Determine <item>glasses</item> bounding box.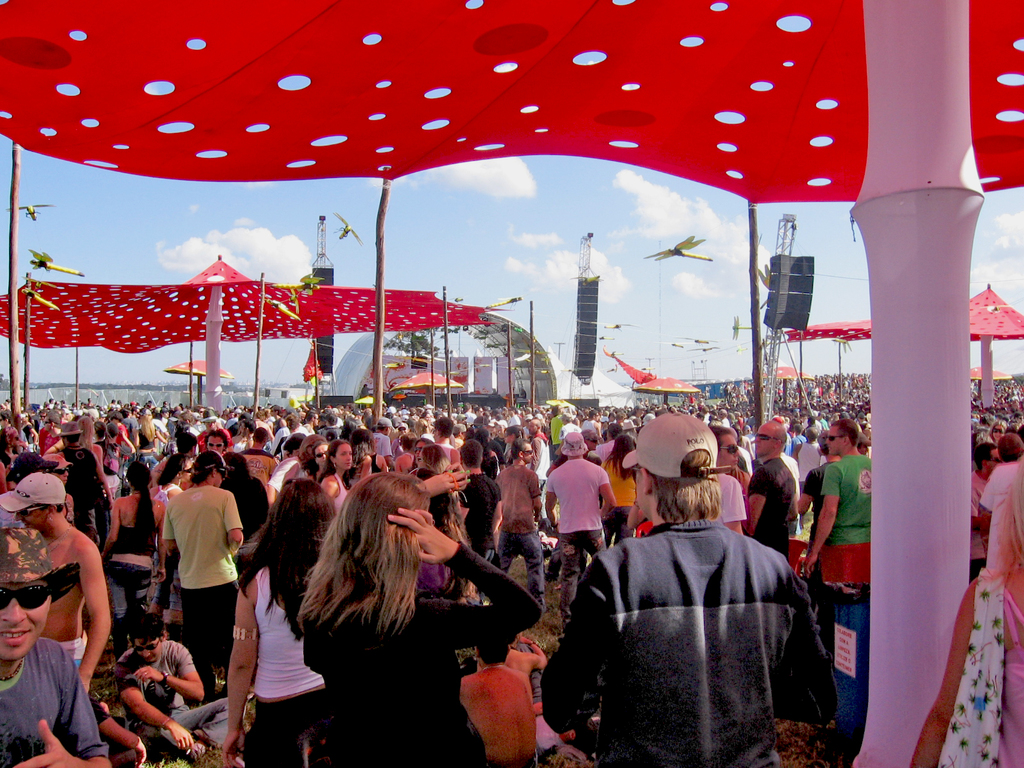
Determined: 318,452,330,461.
